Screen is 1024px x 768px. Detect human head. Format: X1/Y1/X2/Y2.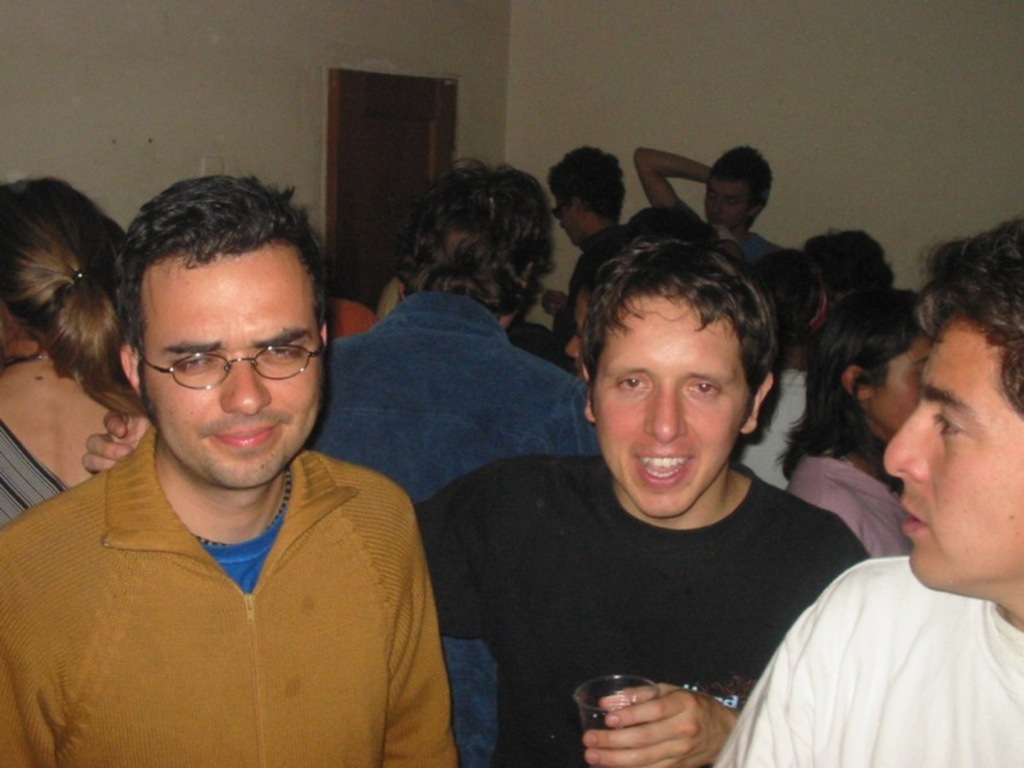
704/143/771/225.
